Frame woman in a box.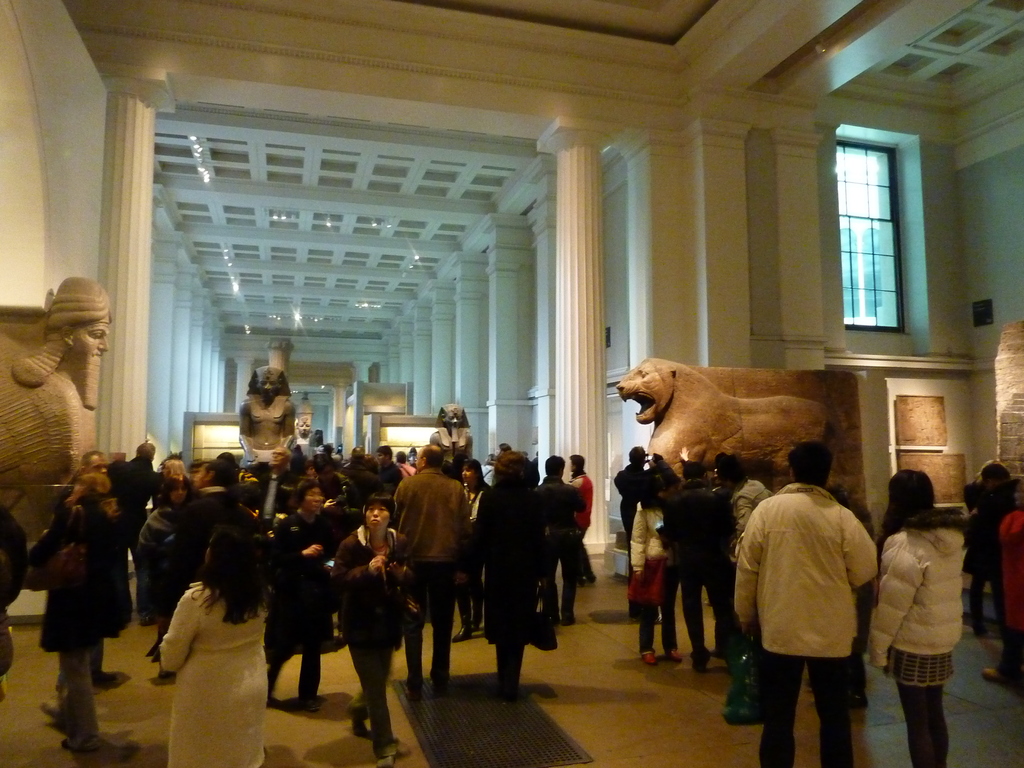
(483, 442, 550, 701).
